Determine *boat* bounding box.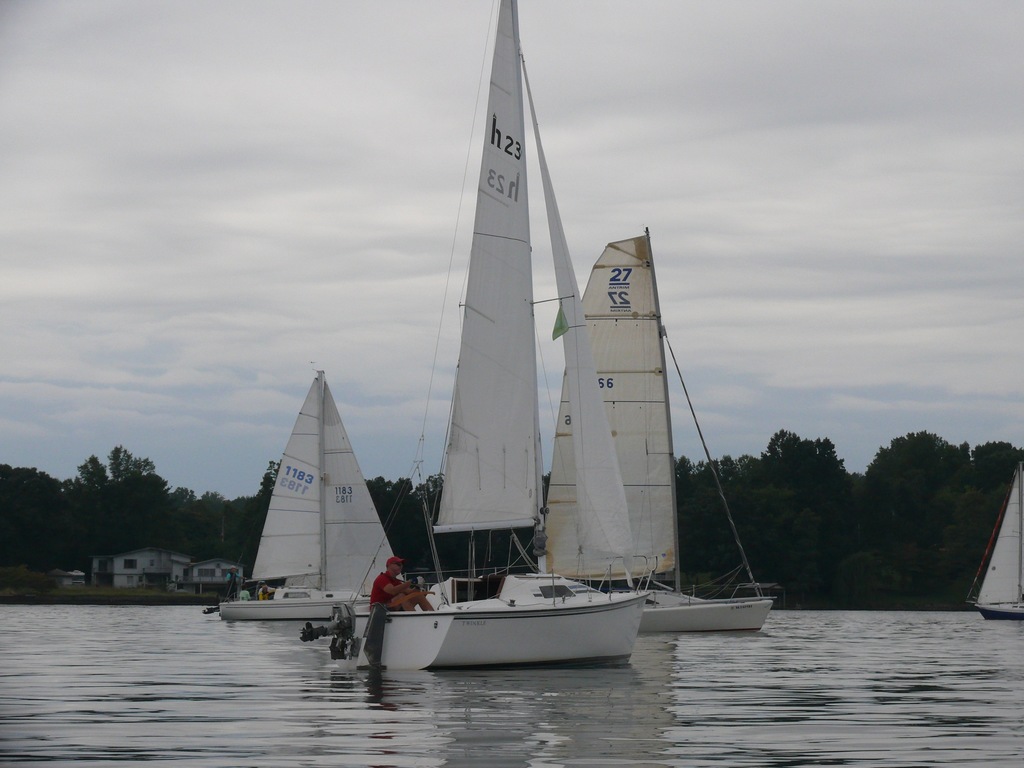
Determined: bbox(213, 365, 415, 625).
